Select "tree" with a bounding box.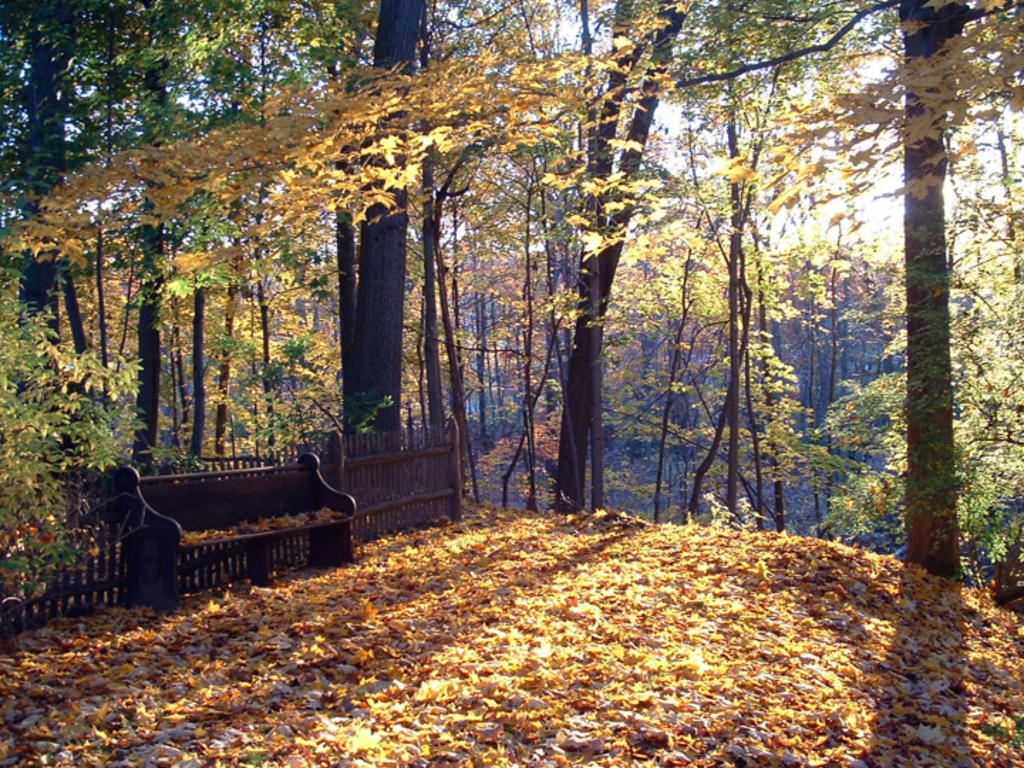
x1=0 y1=253 x2=146 y2=619.
